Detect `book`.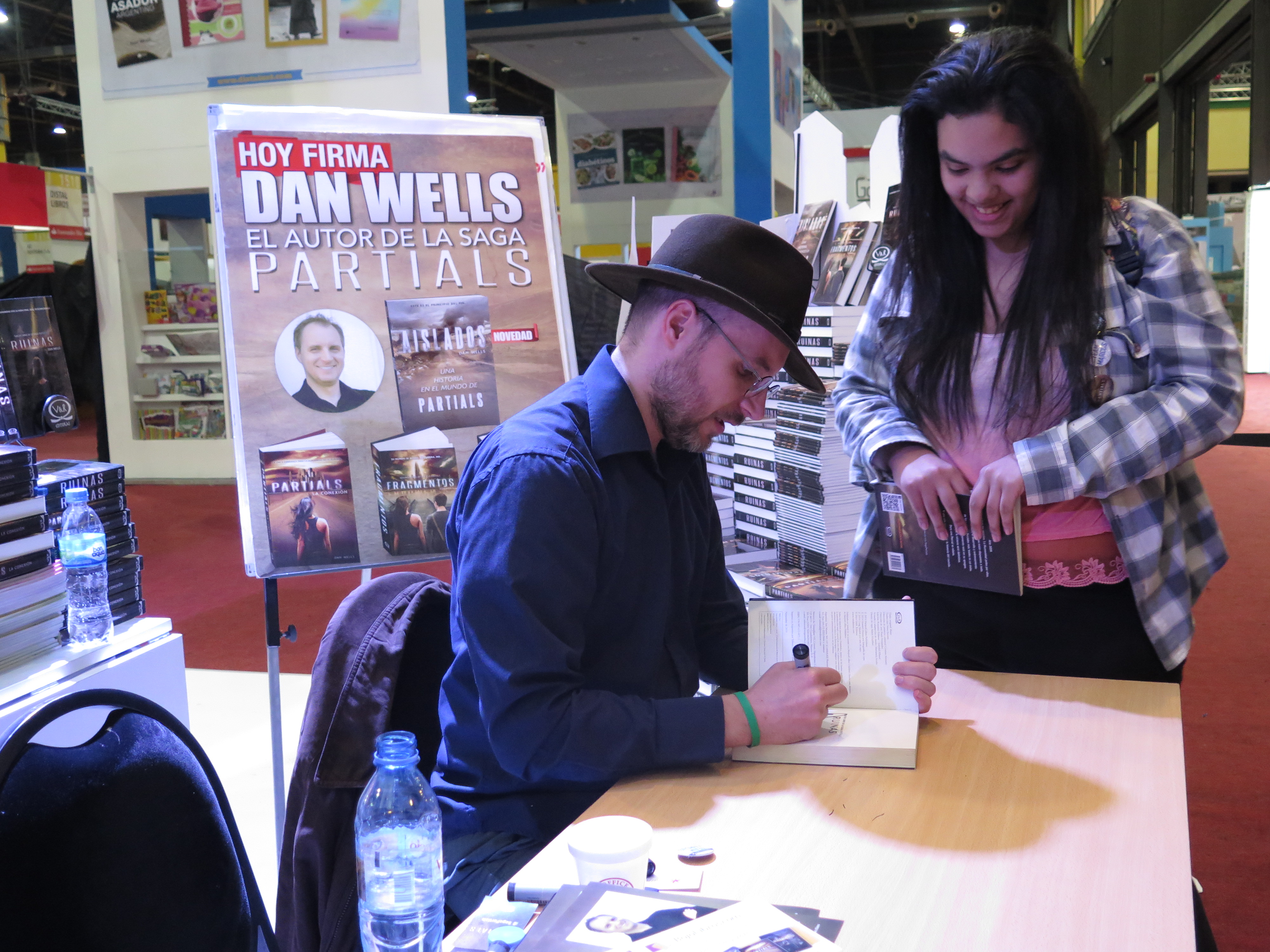
Detected at <bbox>121, 95, 157, 137</bbox>.
